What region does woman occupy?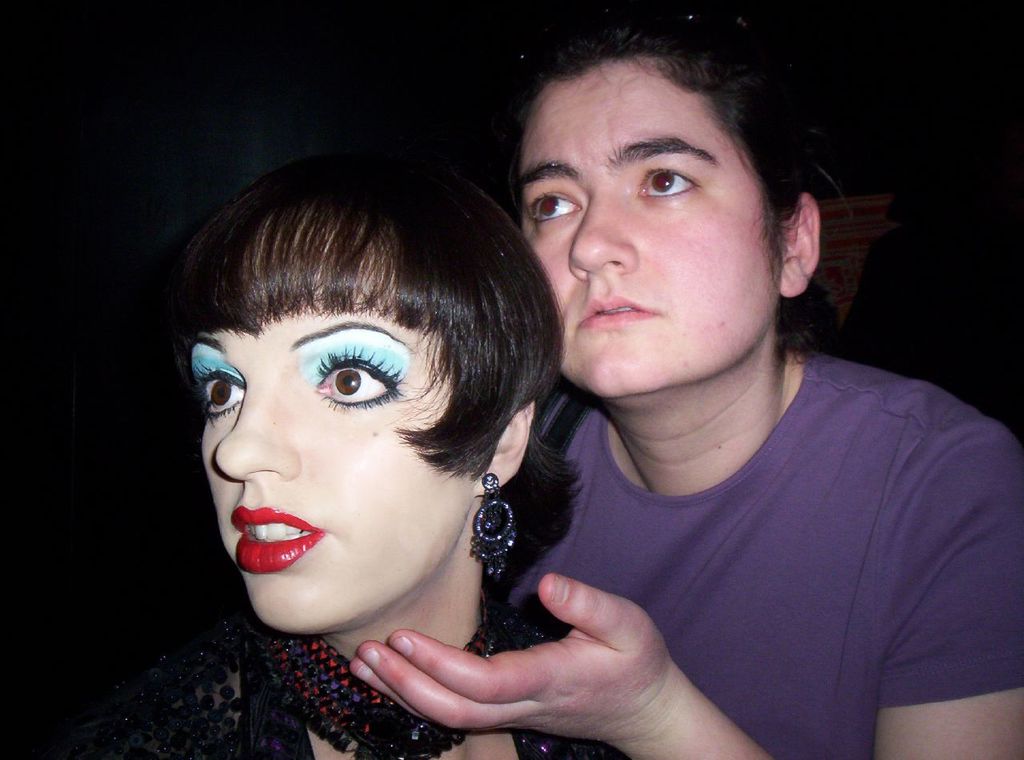
364 71 951 752.
